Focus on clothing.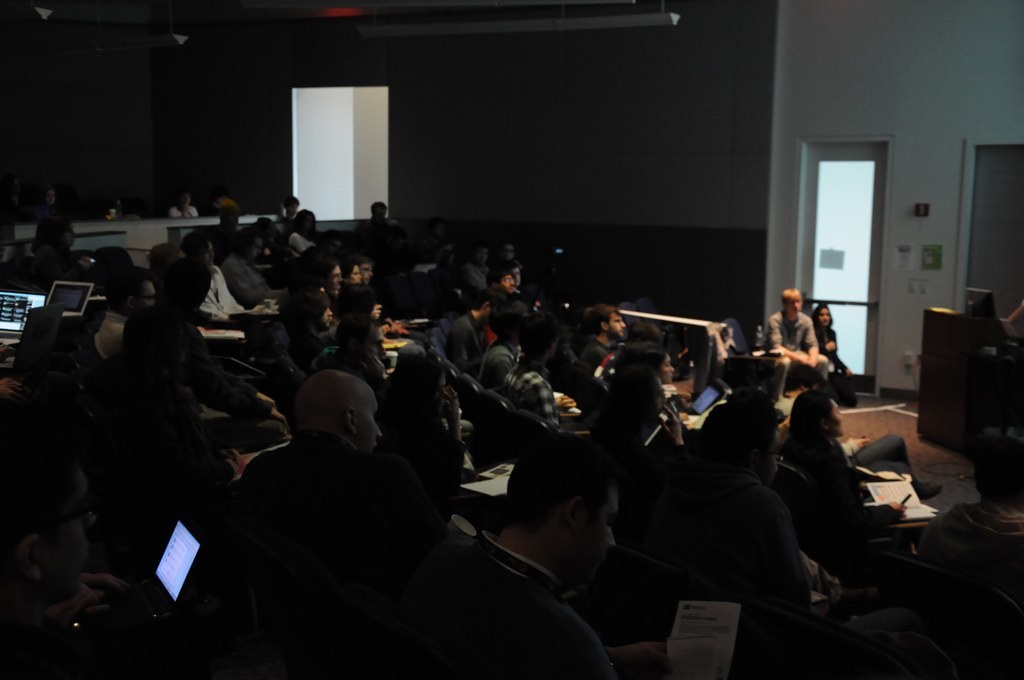
Focused at x1=488 y1=290 x2=524 y2=321.
